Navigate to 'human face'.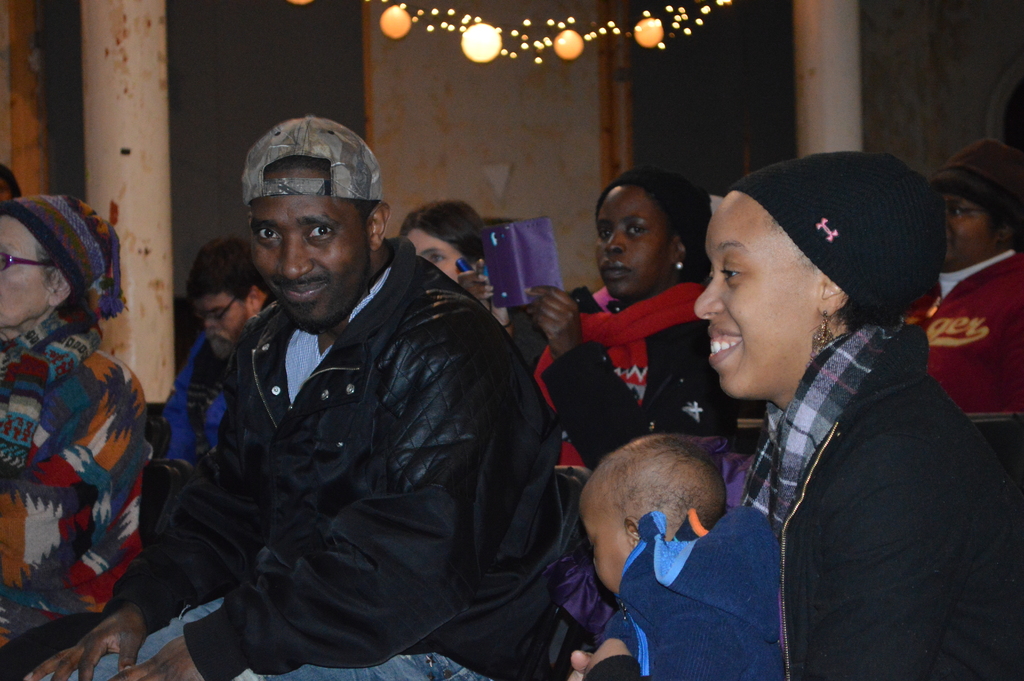
Navigation target: (x1=409, y1=229, x2=470, y2=279).
